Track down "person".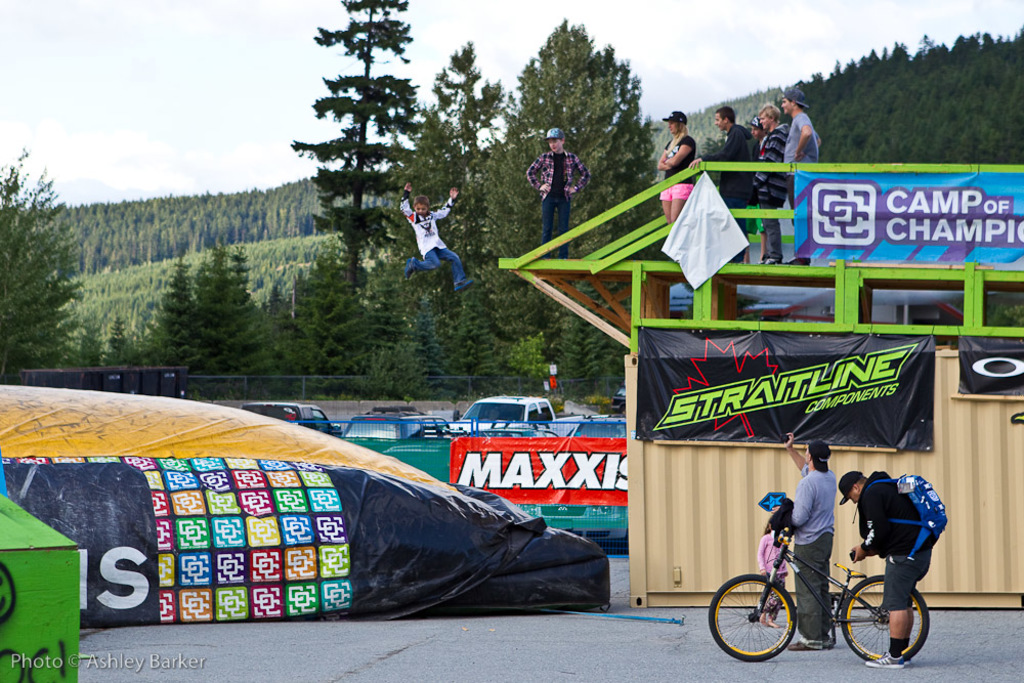
Tracked to box(778, 87, 820, 263).
